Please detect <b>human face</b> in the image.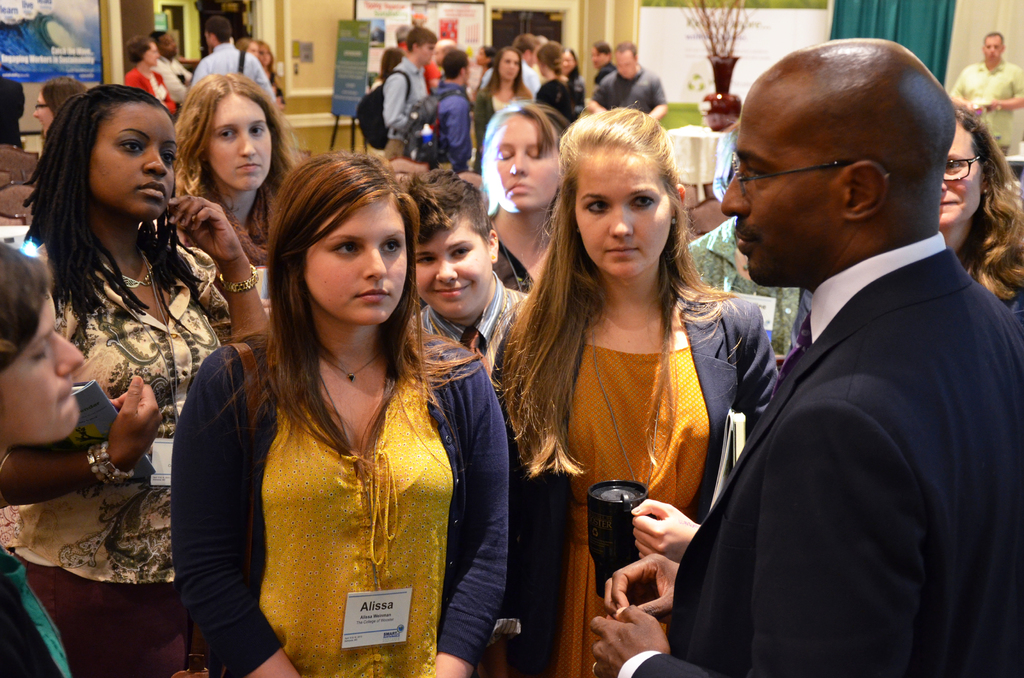
locate(0, 286, 90, 450).
